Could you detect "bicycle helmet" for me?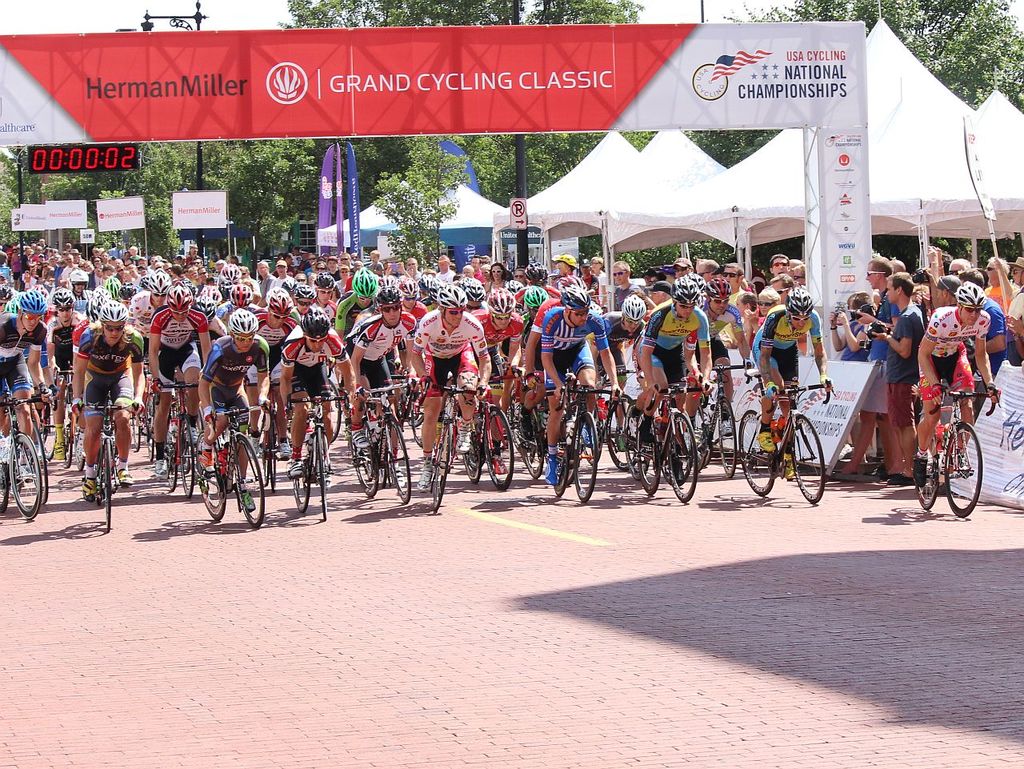
Detection result: (x1=228, y1=307, x2=258, y2=332).
